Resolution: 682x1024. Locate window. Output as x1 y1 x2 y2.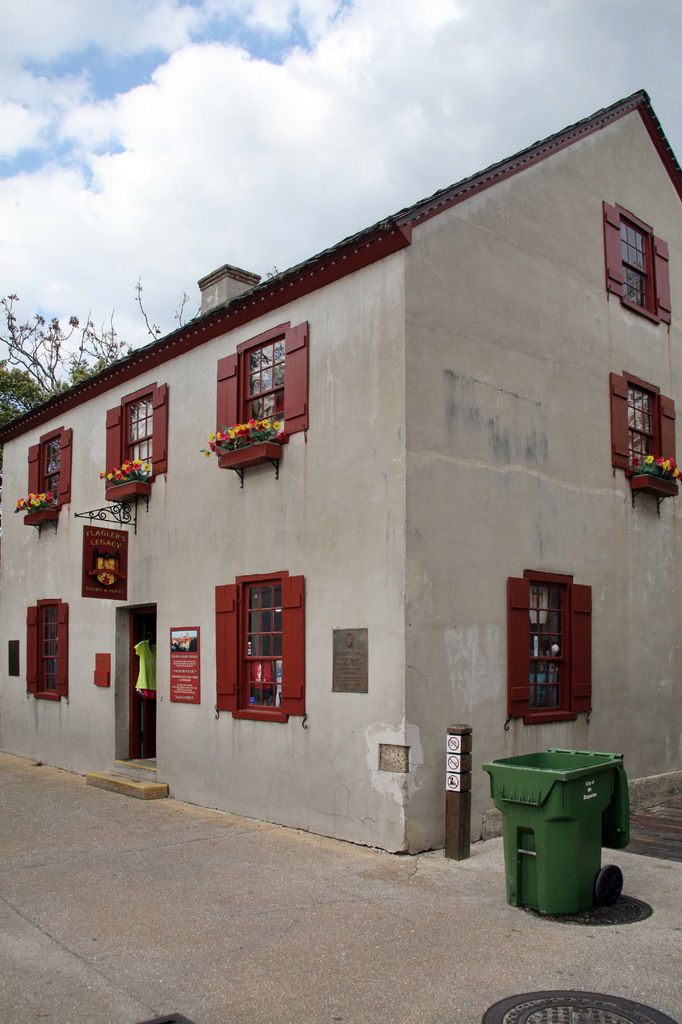
237 333 302 442.
